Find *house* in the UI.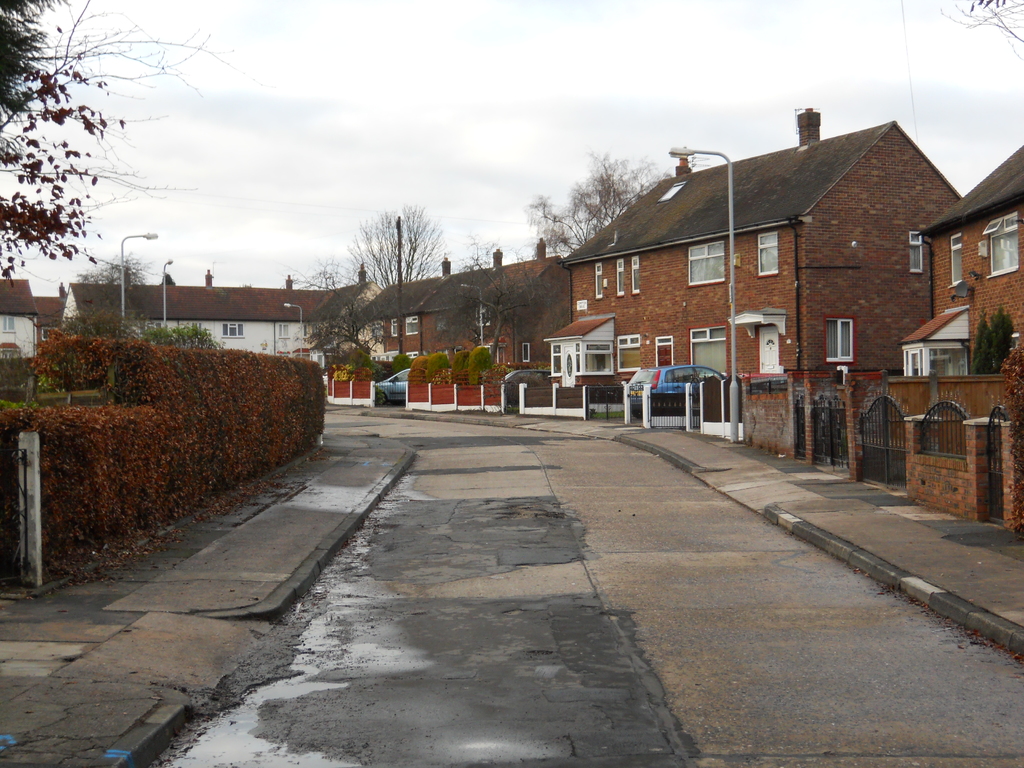
UI element at bbox=[346, 240, 575, 408].
